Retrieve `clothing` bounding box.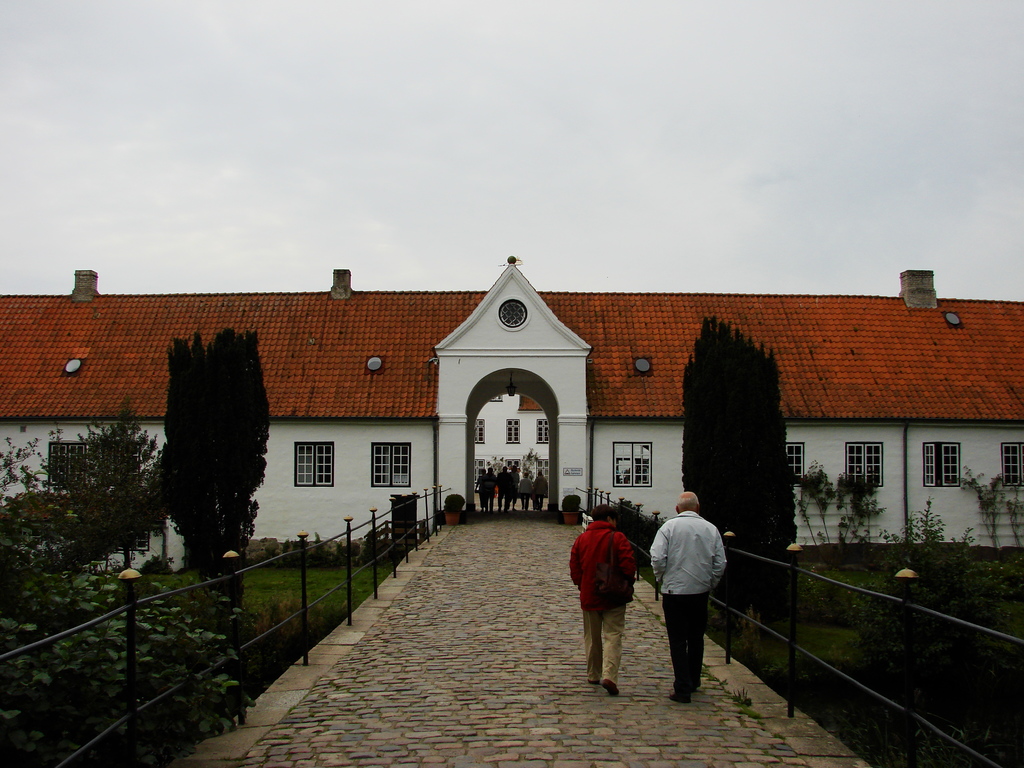
Bounding box: {"left": 477, "top": 474, "right": 484, "bottom": 508}.
